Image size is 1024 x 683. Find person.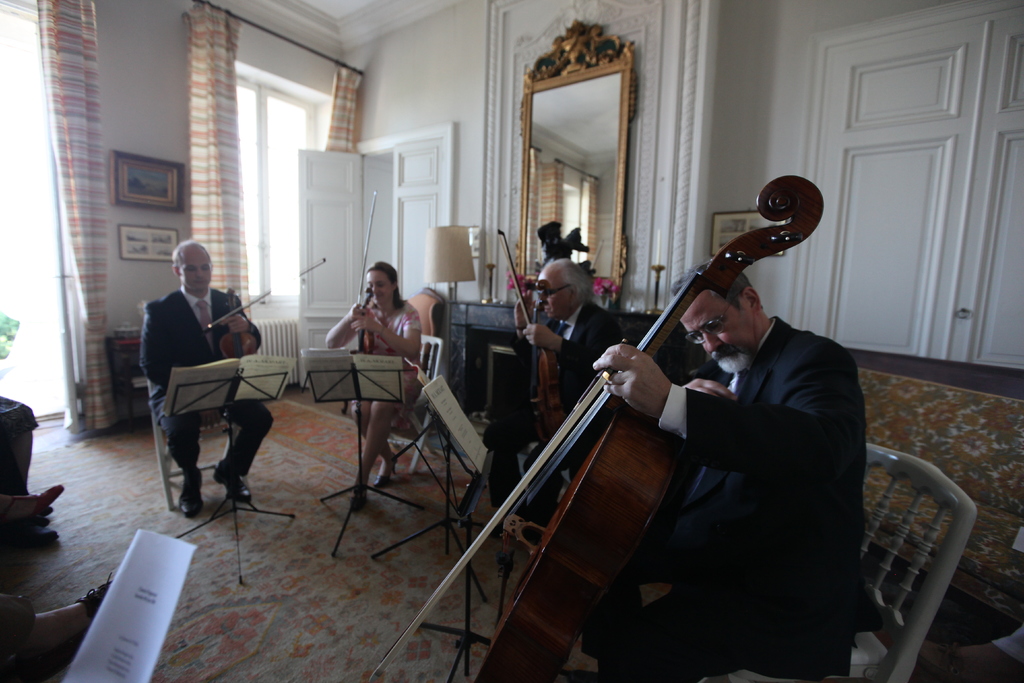
(left=316, top=255, right=422, bottom=509).
